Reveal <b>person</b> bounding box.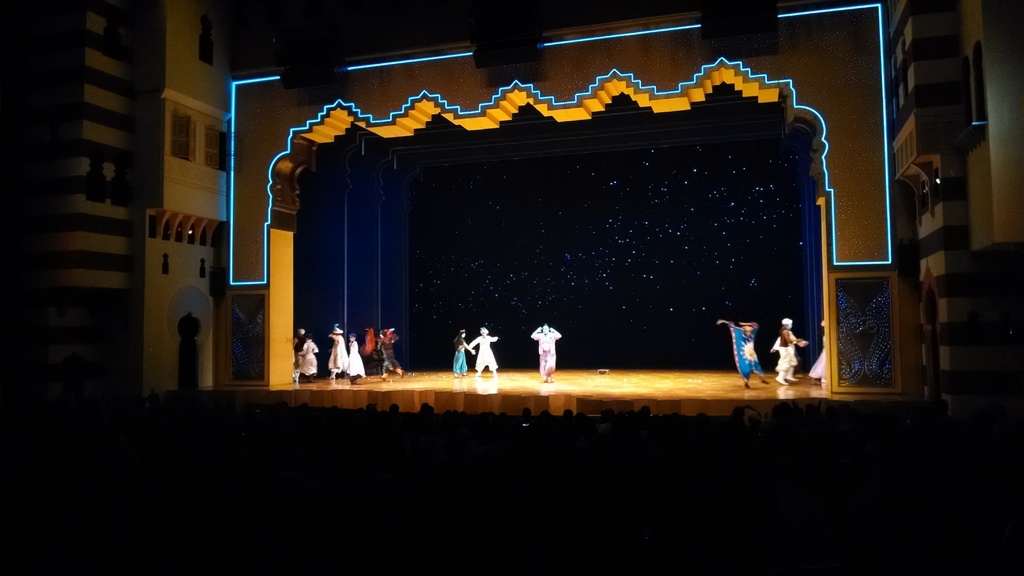
Revealed: [x1=328, y1=324, x2=348, y2=380].
